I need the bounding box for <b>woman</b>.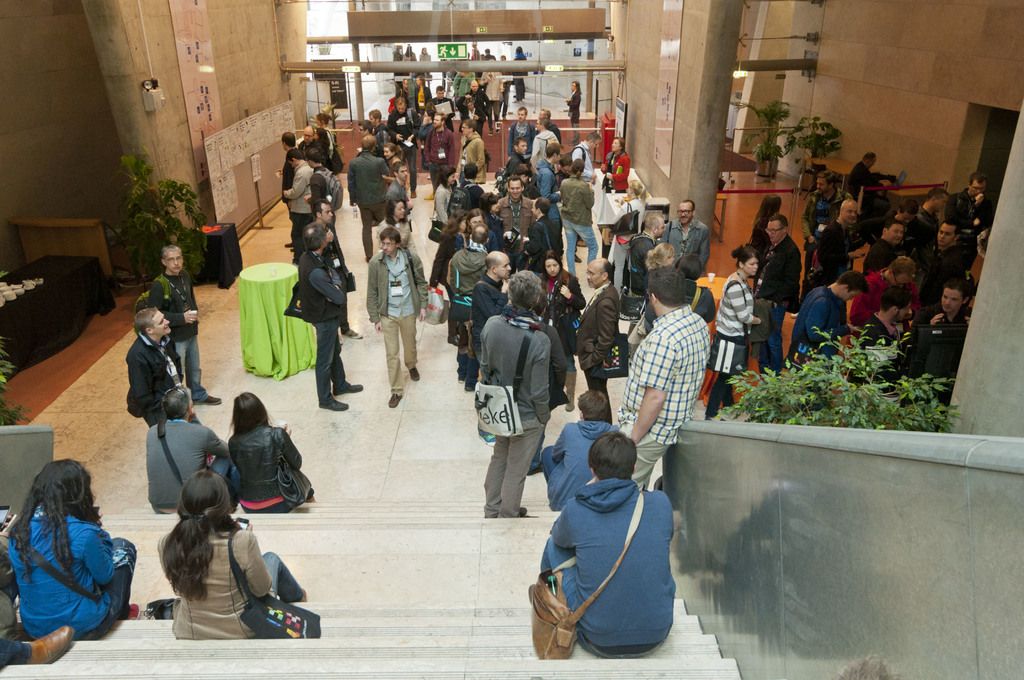
Here it is: {"x1": 426, "y1": 211, "x2": 471, "y2": 346}.
